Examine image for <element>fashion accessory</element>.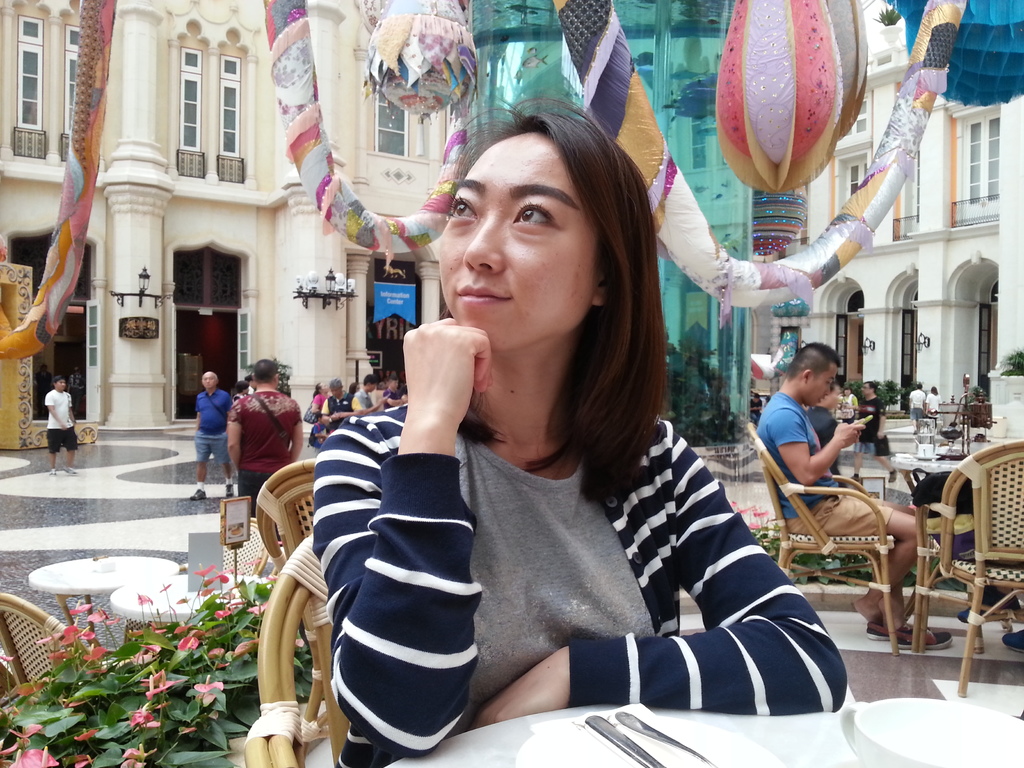
Examination result: x1=888, y1=468, x2=897, y2=484.
